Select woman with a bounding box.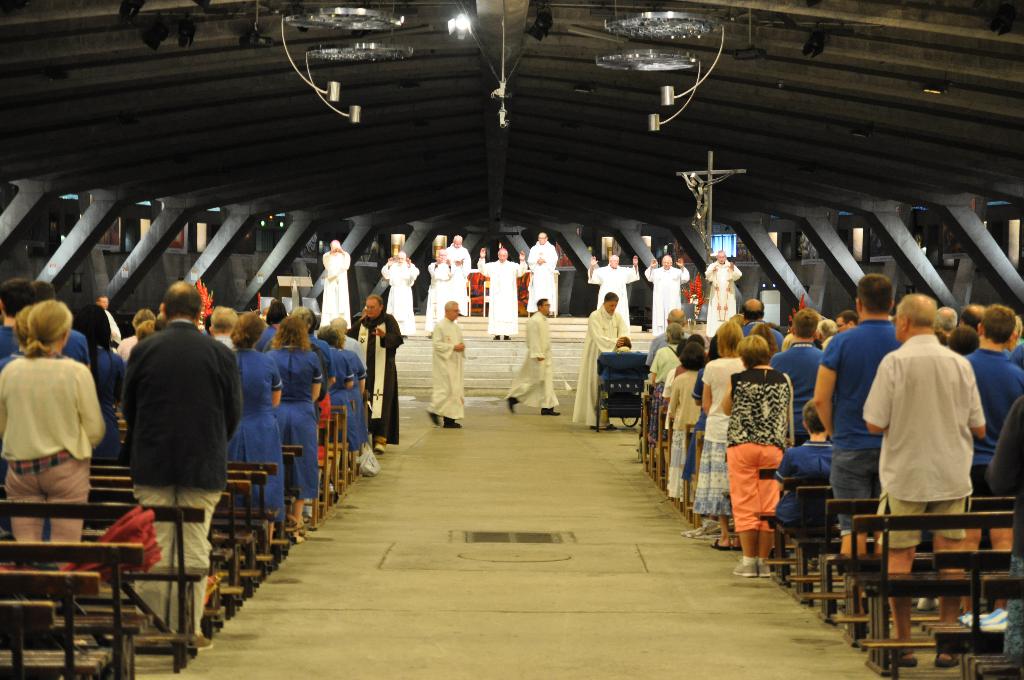
locate(334, 327, 371, 480).
